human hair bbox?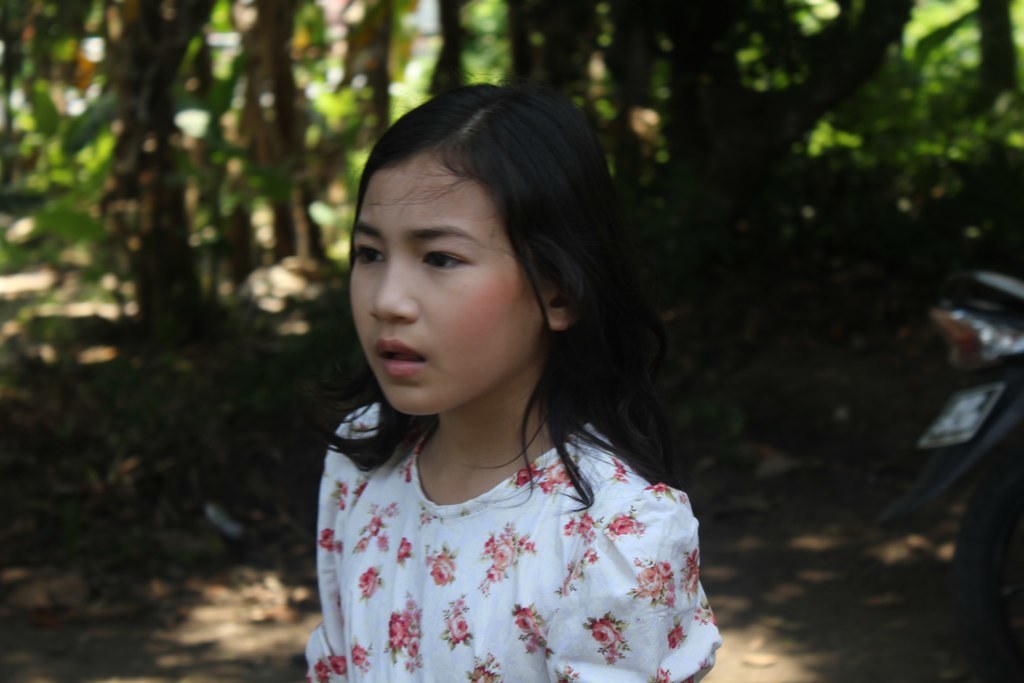
region(332, 67, 641, 480)
